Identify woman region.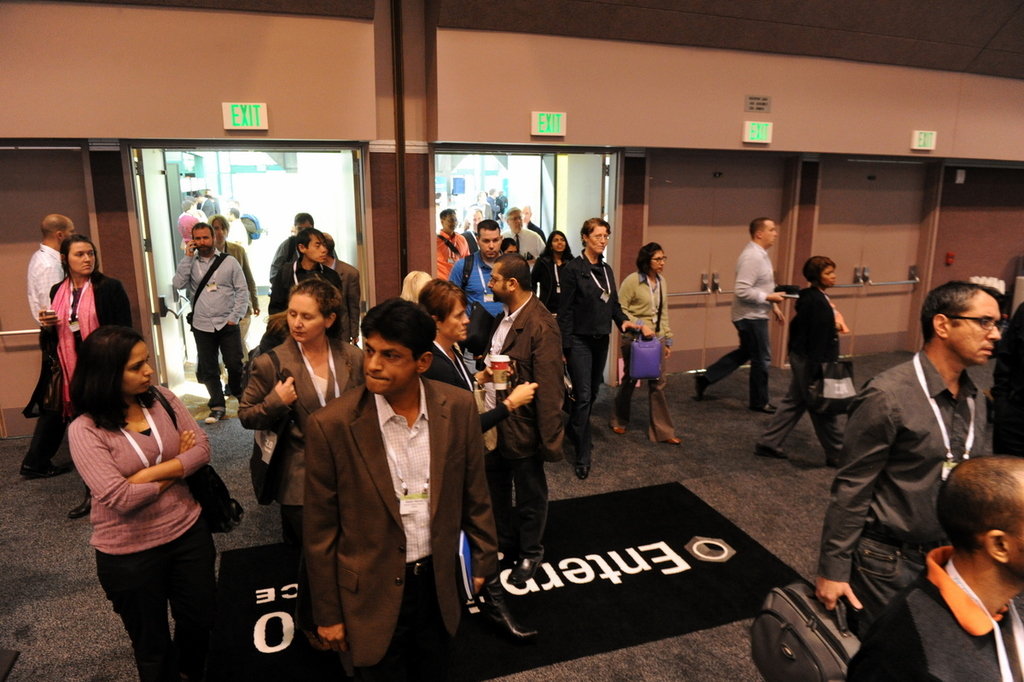
Region: bbox=(42, 237, 134, 527).
